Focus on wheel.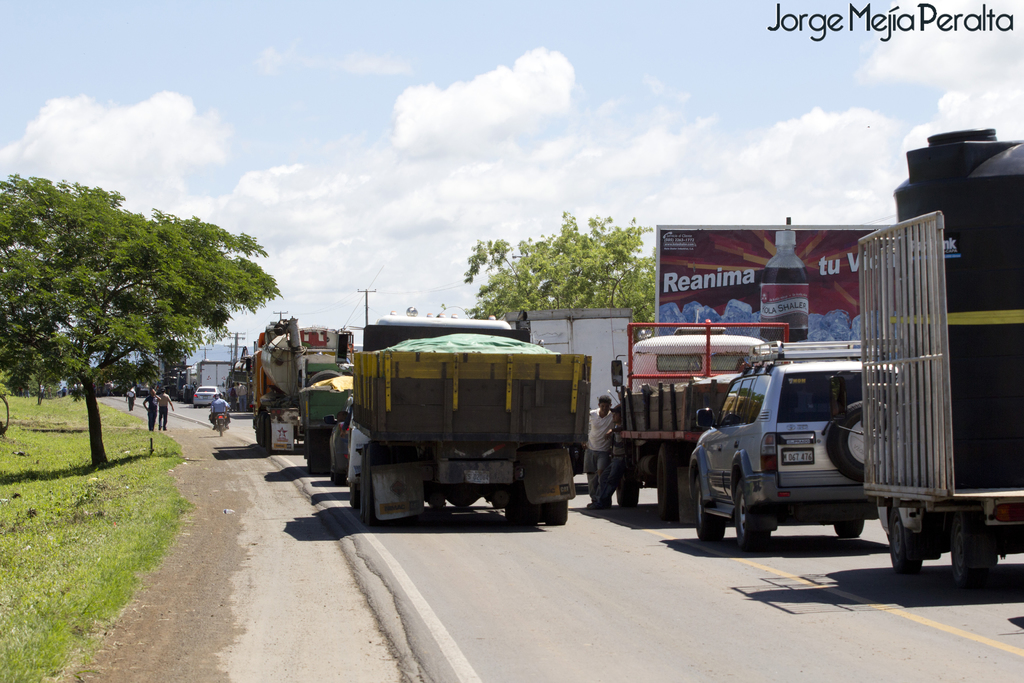
Focused at {"left": 831, "top": 400, "right": 912, "bottom": 483}.
